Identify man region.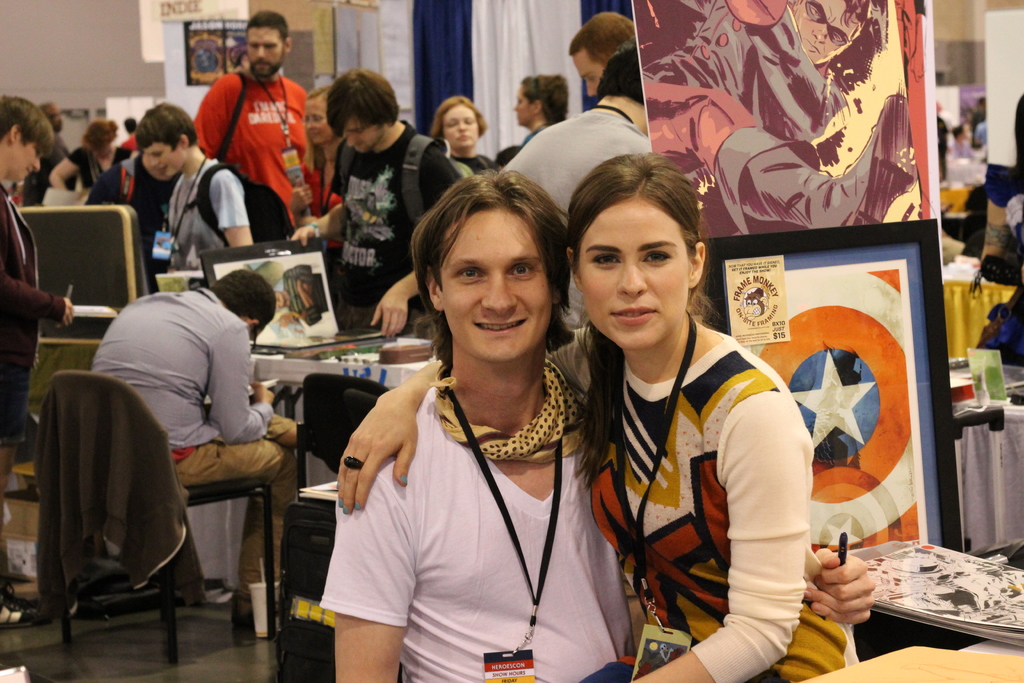
Region: [x1=568, y1=9, x2=636, y2=103].
